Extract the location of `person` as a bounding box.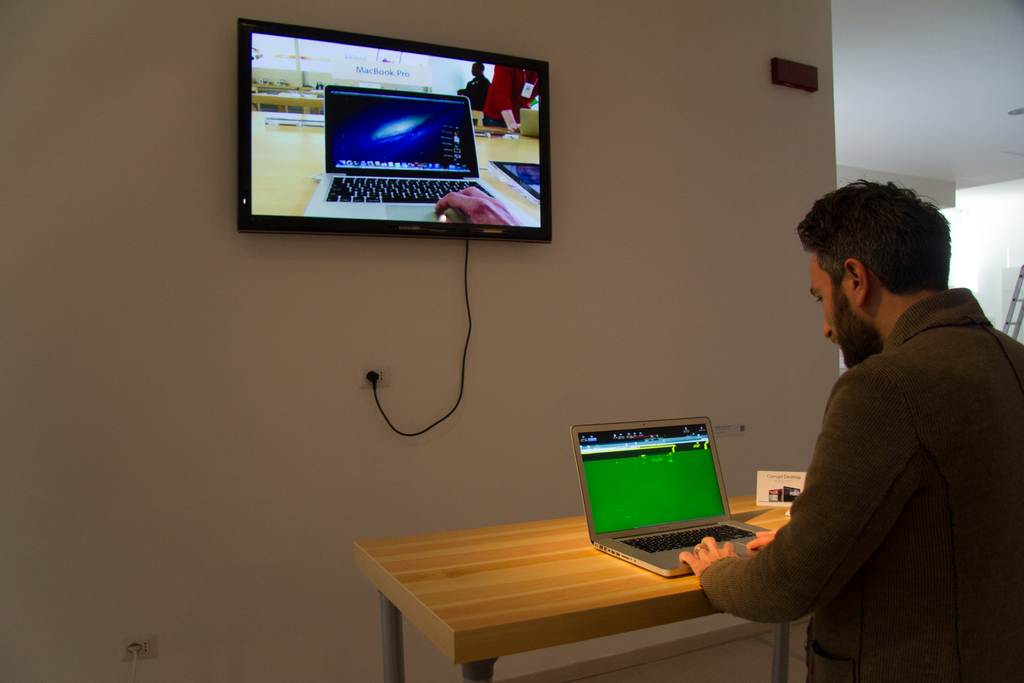
detection(711, 161, 1004, 682).
